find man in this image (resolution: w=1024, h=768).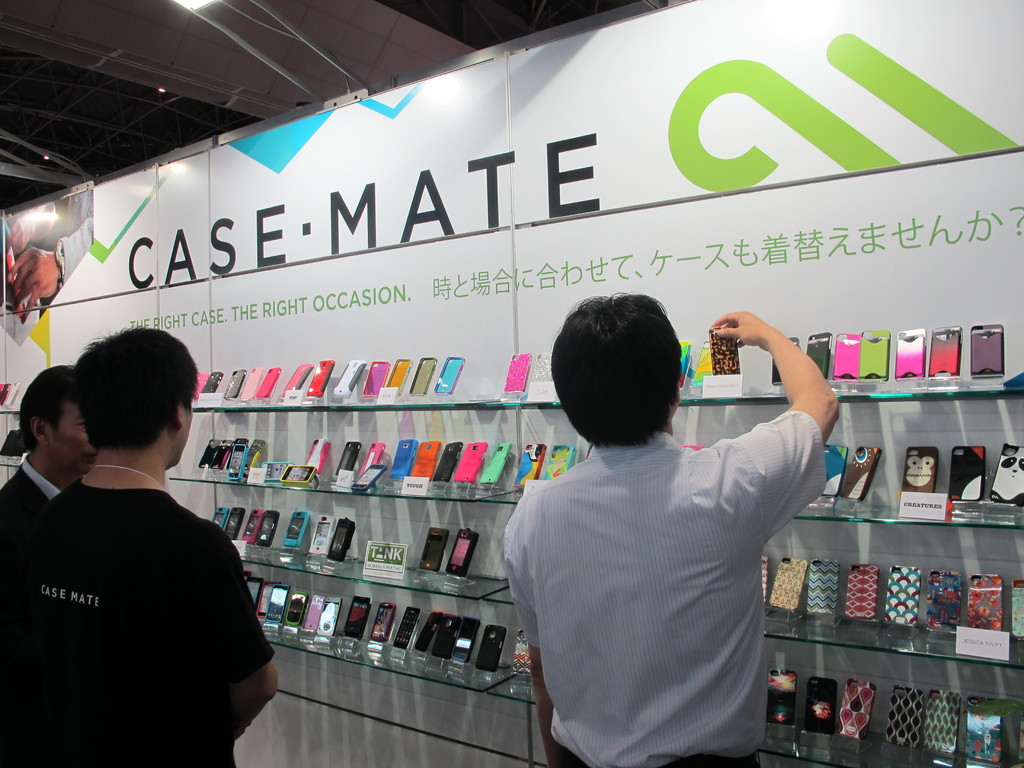
select_region(0, 362, 100, 582).
